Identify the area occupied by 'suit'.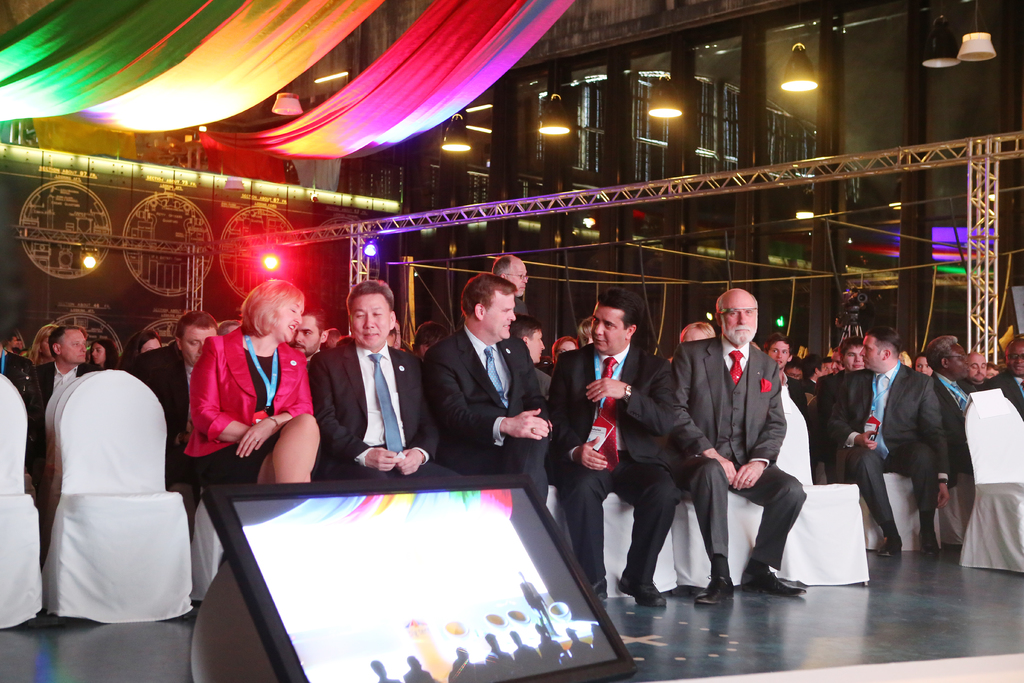
Area: BBox(984, 368, 1023, 419).
